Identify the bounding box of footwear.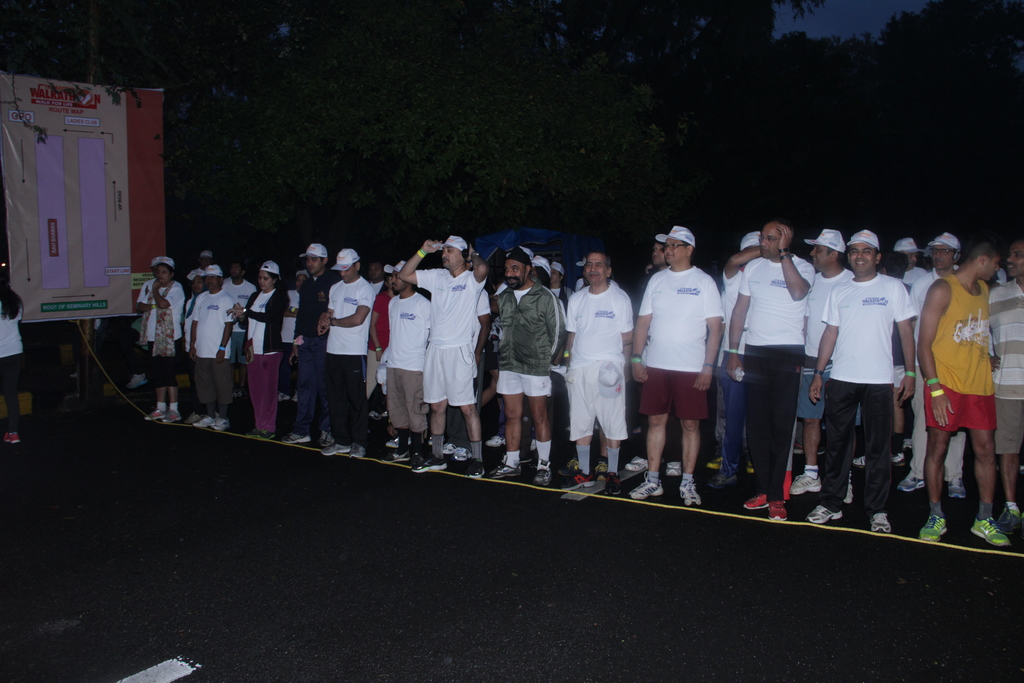
(467, 459, 483, 480).
